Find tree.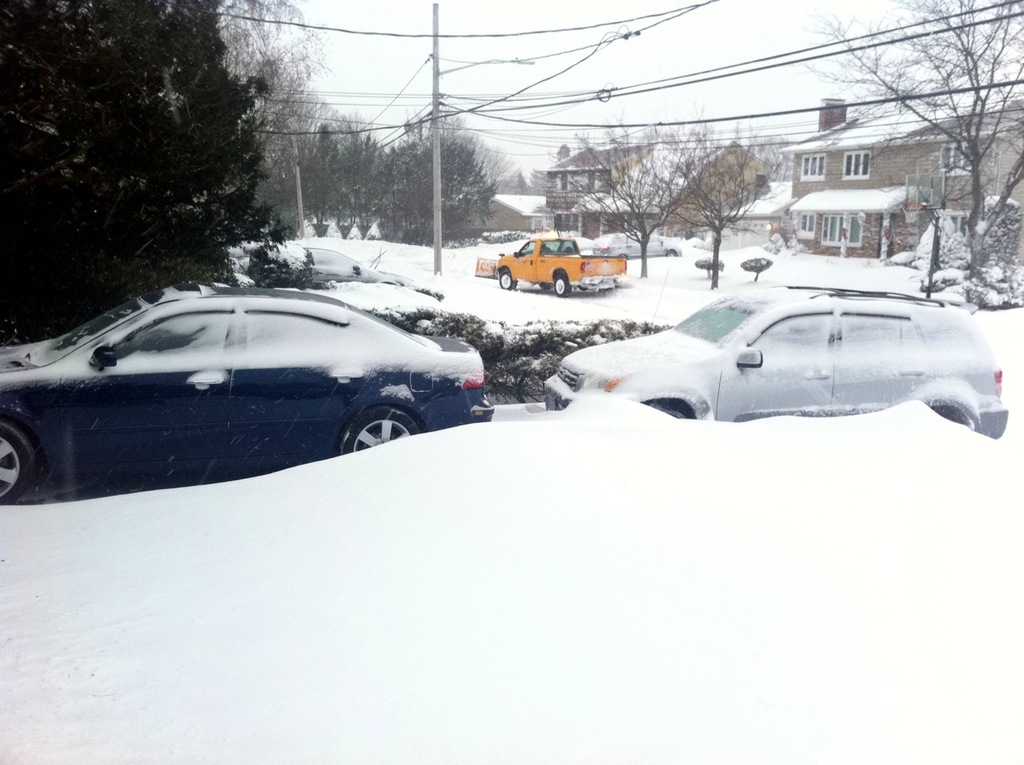
locate(882, 25, 1014, 281).
